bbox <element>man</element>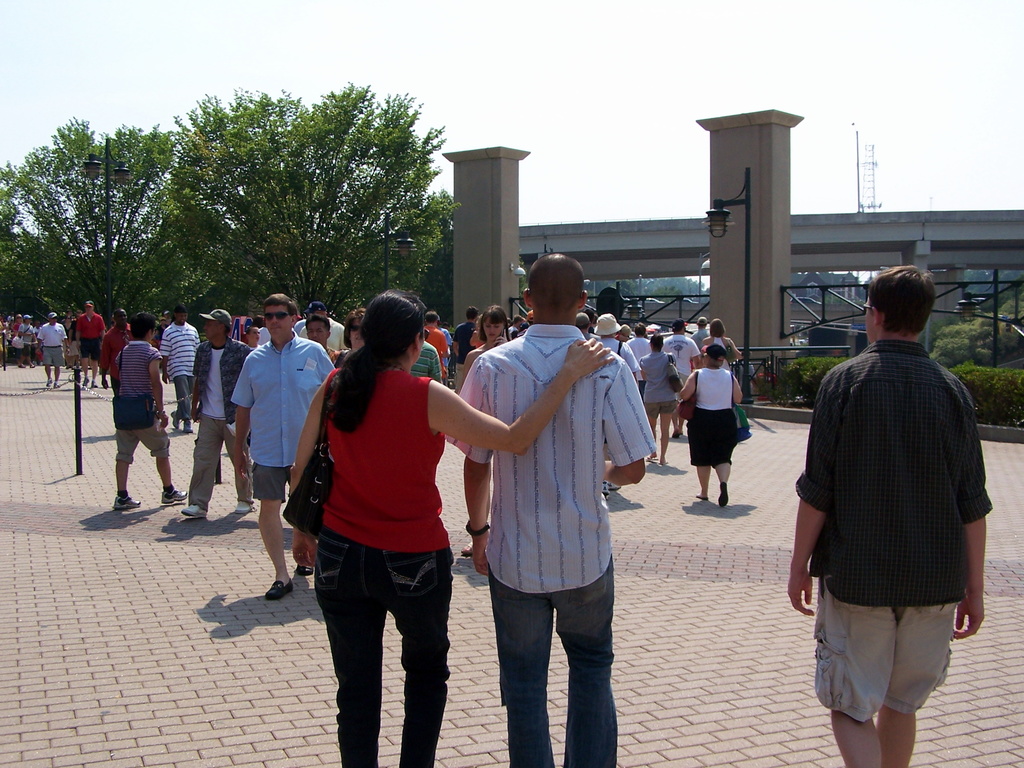
x1=300 y1=298 x2=353 y2=347
